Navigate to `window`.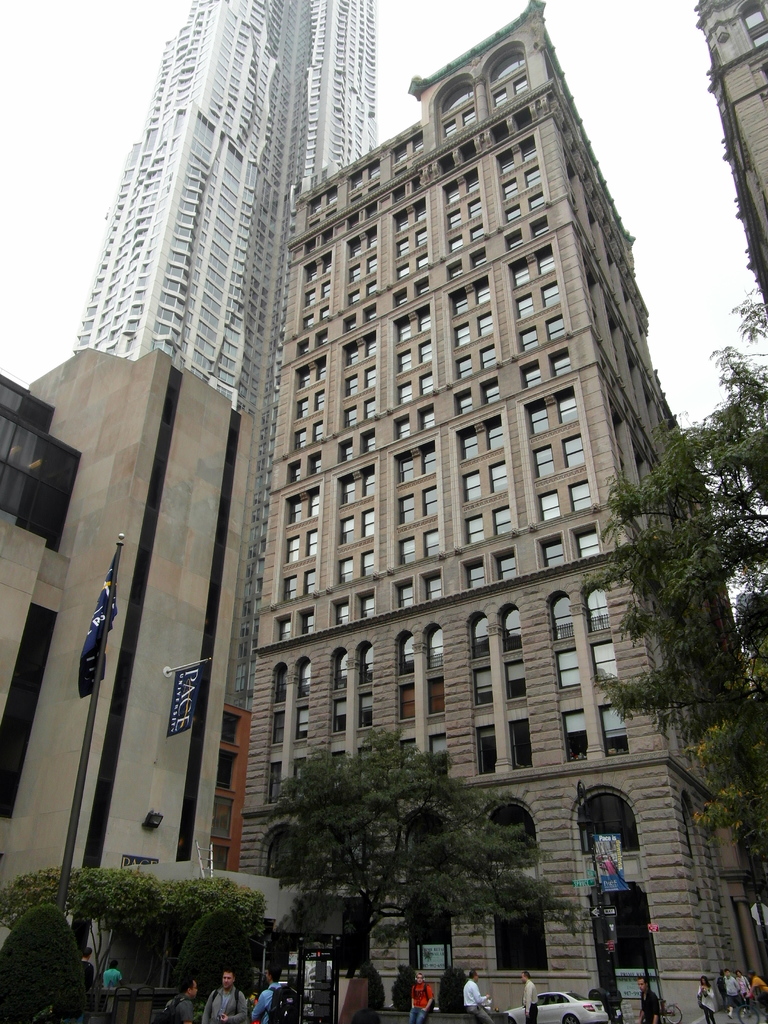
Navigation target: [429, 627, 441, 669].
